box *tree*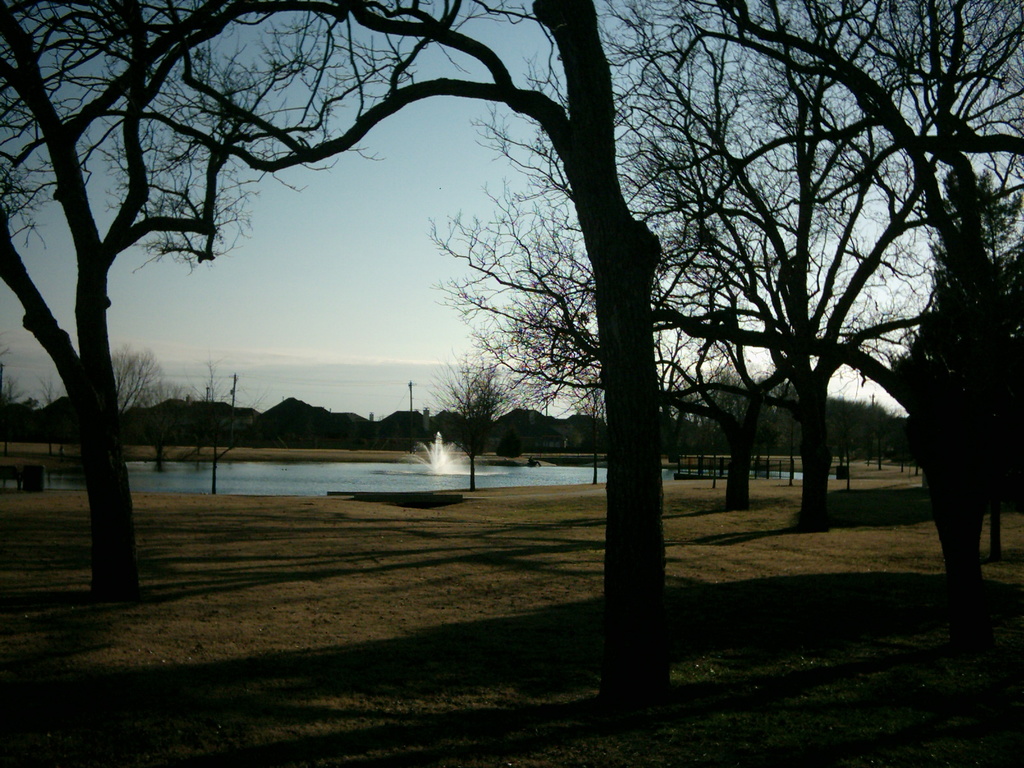
<region>31, 0, 655, 696</region>
